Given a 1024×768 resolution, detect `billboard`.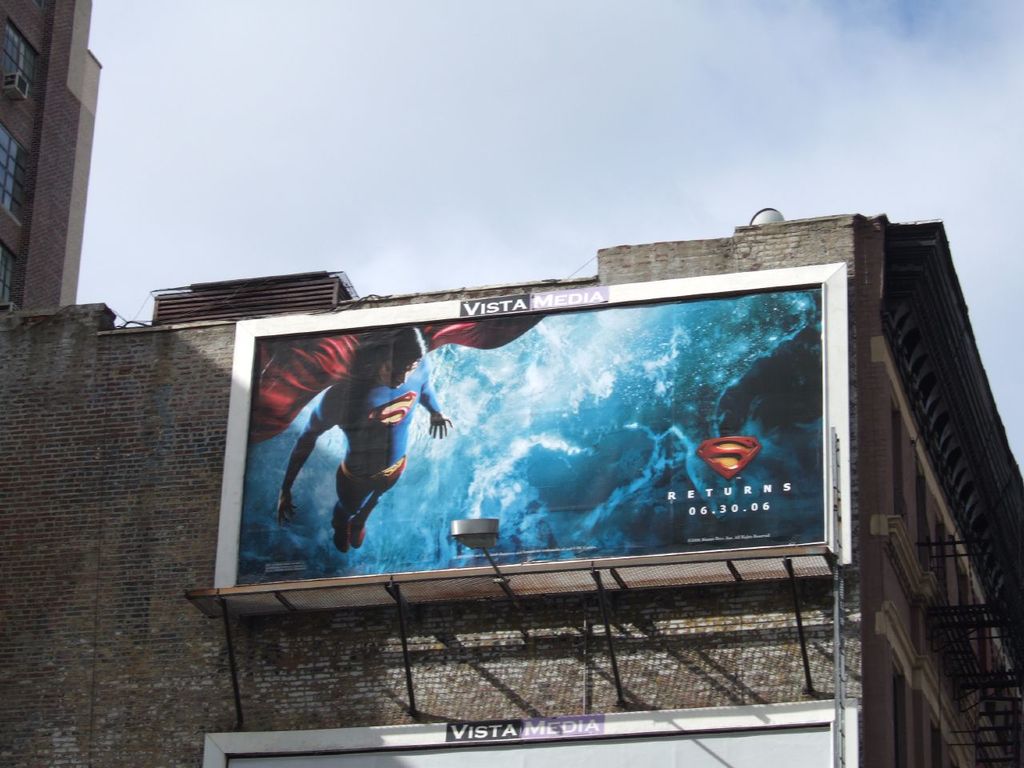
(216, 274, 851, 591).
